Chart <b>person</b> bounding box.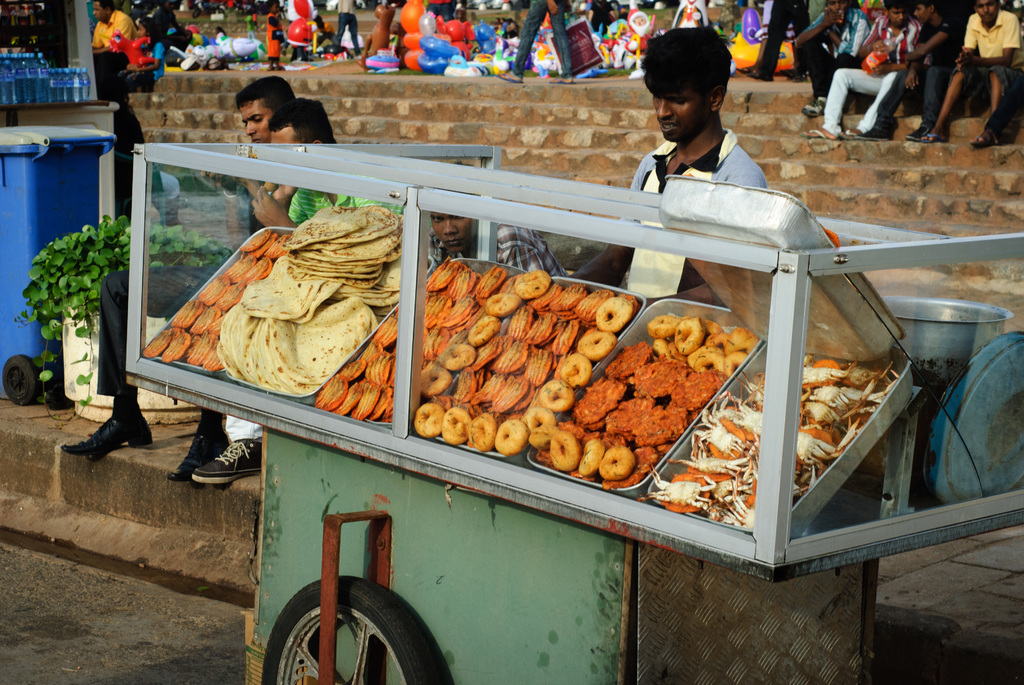
Charted: (568,25,771,306).
